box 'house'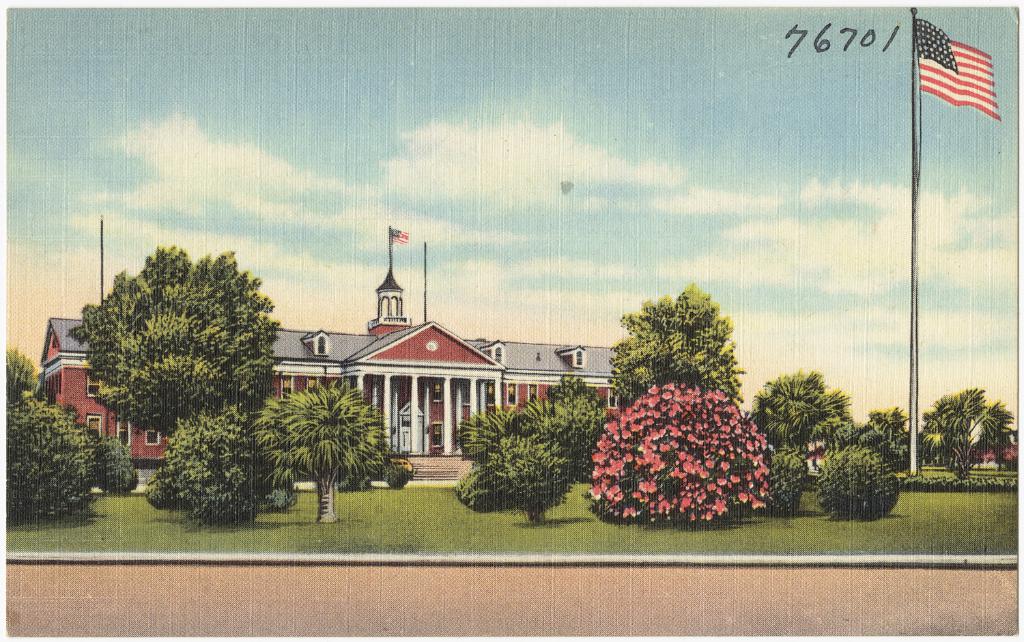
left=967, top=437, right=1017, bottom=477
